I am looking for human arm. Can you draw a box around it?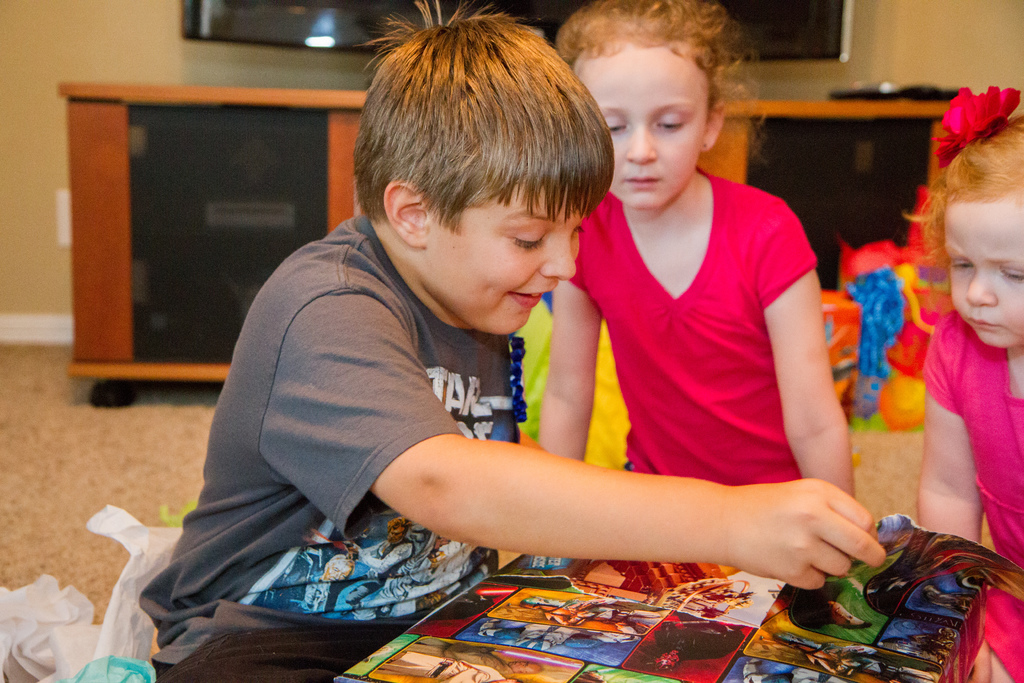
Sure, the bounding box is box=[538, 256, 604, 462].
